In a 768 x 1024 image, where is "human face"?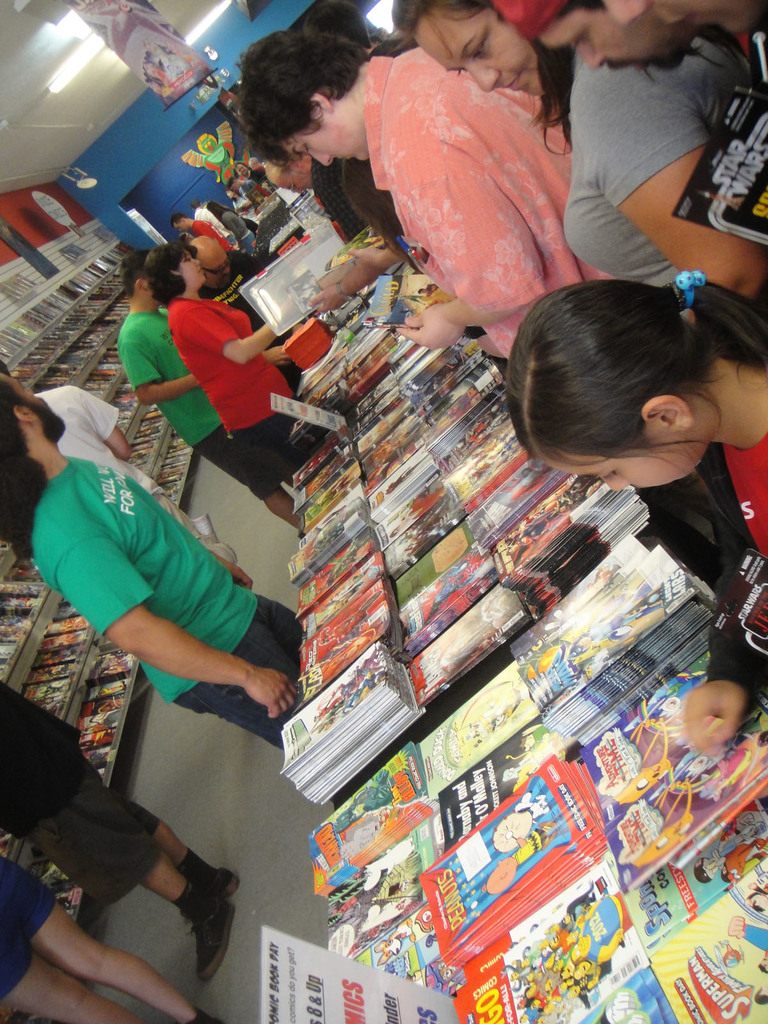
bbox=[557, 428, 707, 495].
